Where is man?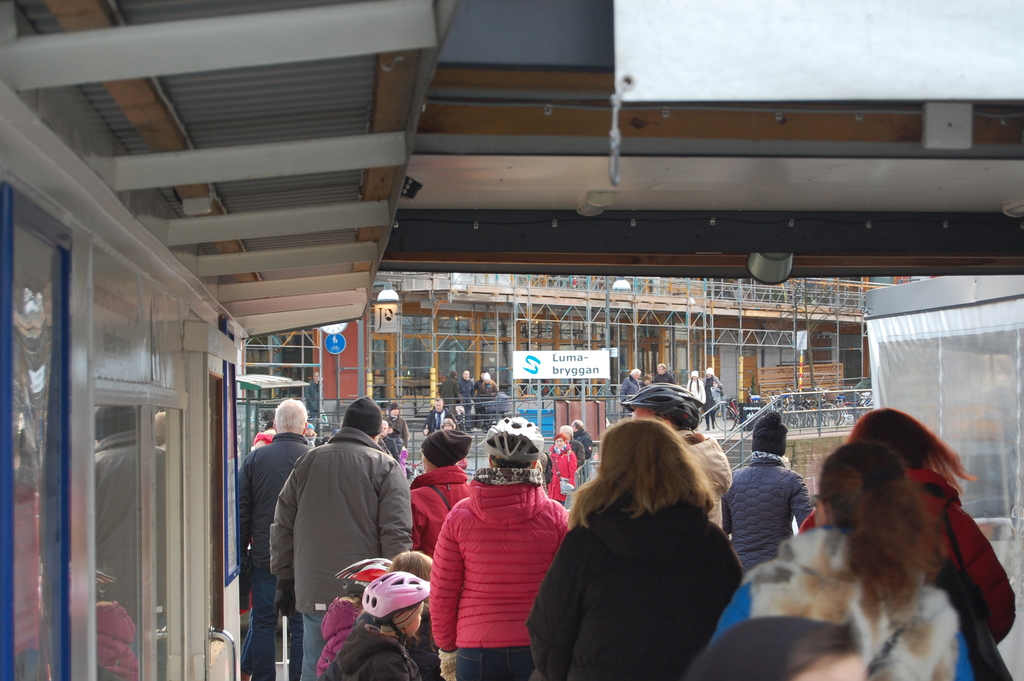
(left=653, top=363, right=676, bottom=385).
